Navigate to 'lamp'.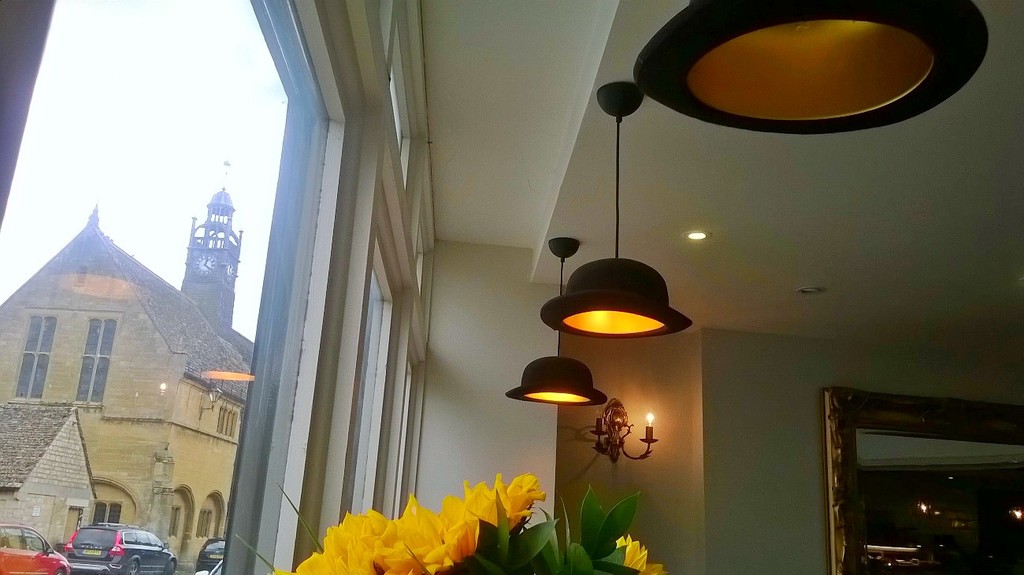
Navigation target: x1=504 y1=221 x2=621 y2=406.
